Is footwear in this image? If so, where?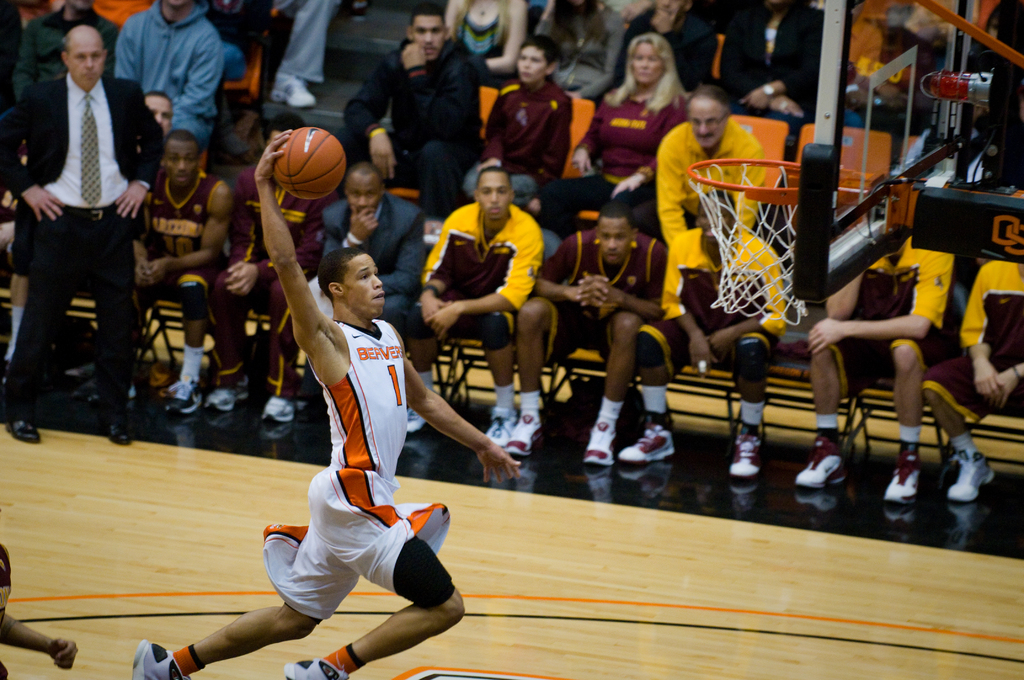
Yes, at region(260, 396, 303, 429).
